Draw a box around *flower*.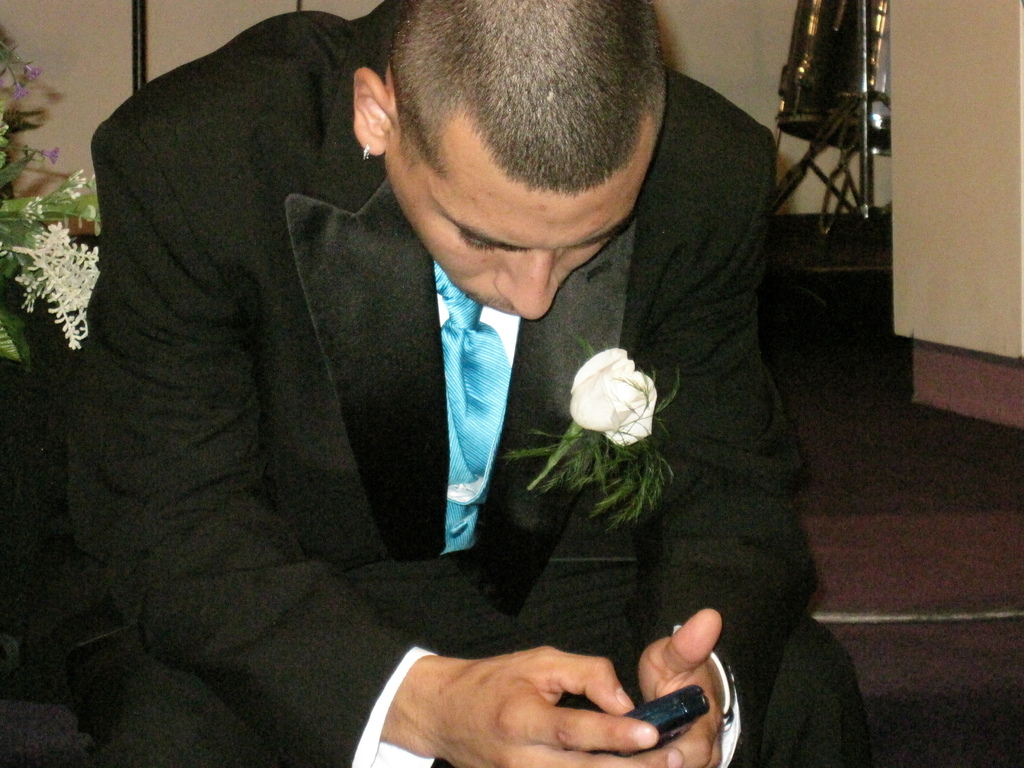
11 220 100 356.
